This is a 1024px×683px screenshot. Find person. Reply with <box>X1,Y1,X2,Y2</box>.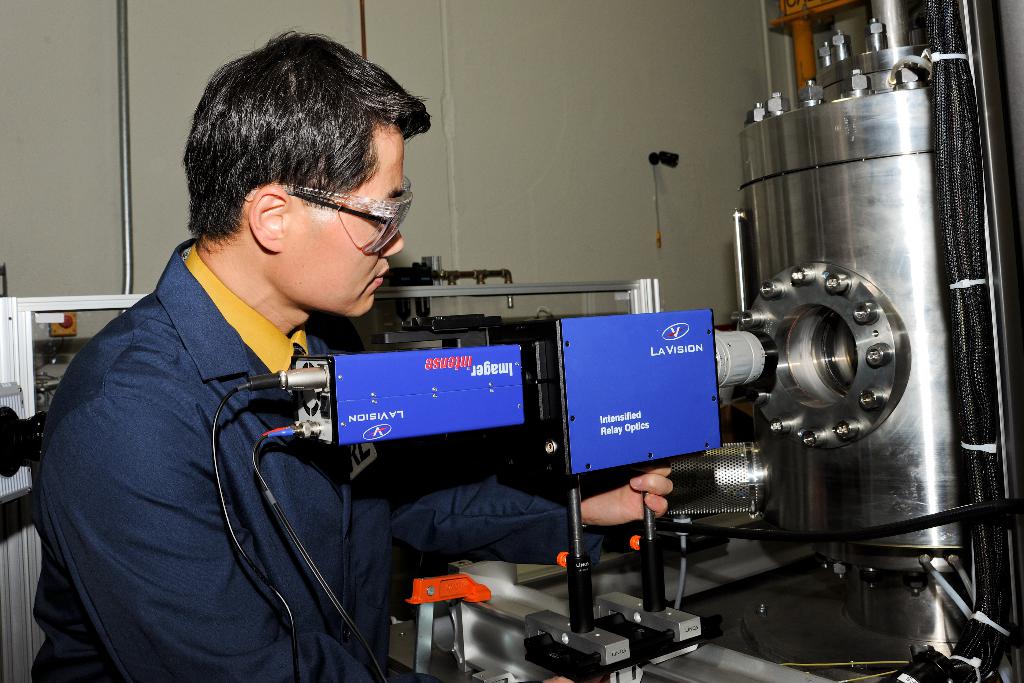
<box>104,101,694,665</box>.
